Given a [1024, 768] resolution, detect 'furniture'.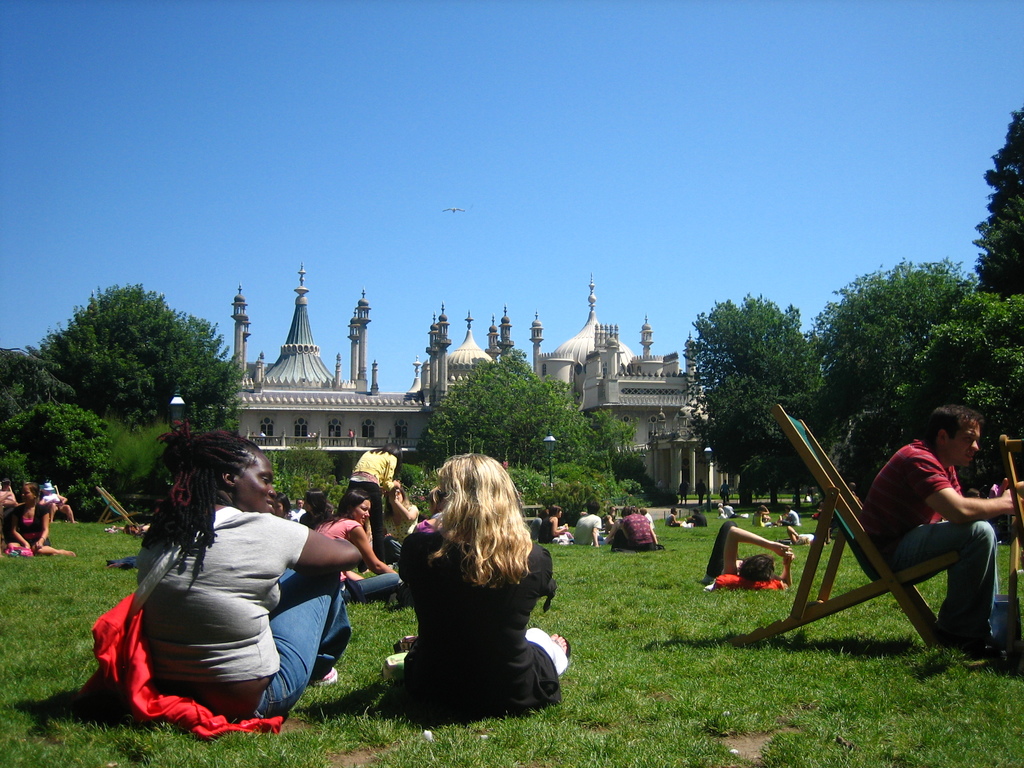
{"x1": 739, "y1": 403, "x2": 968, "y2": 648}.
